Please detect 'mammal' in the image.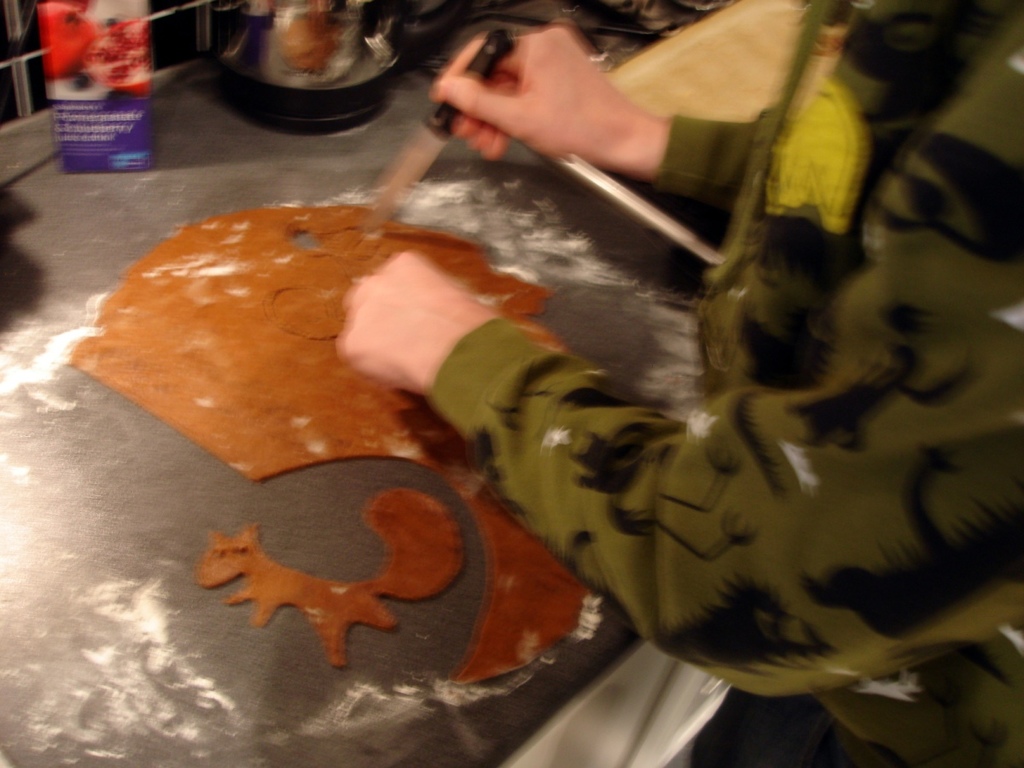
BBox(340, 0, 1021, 766).
